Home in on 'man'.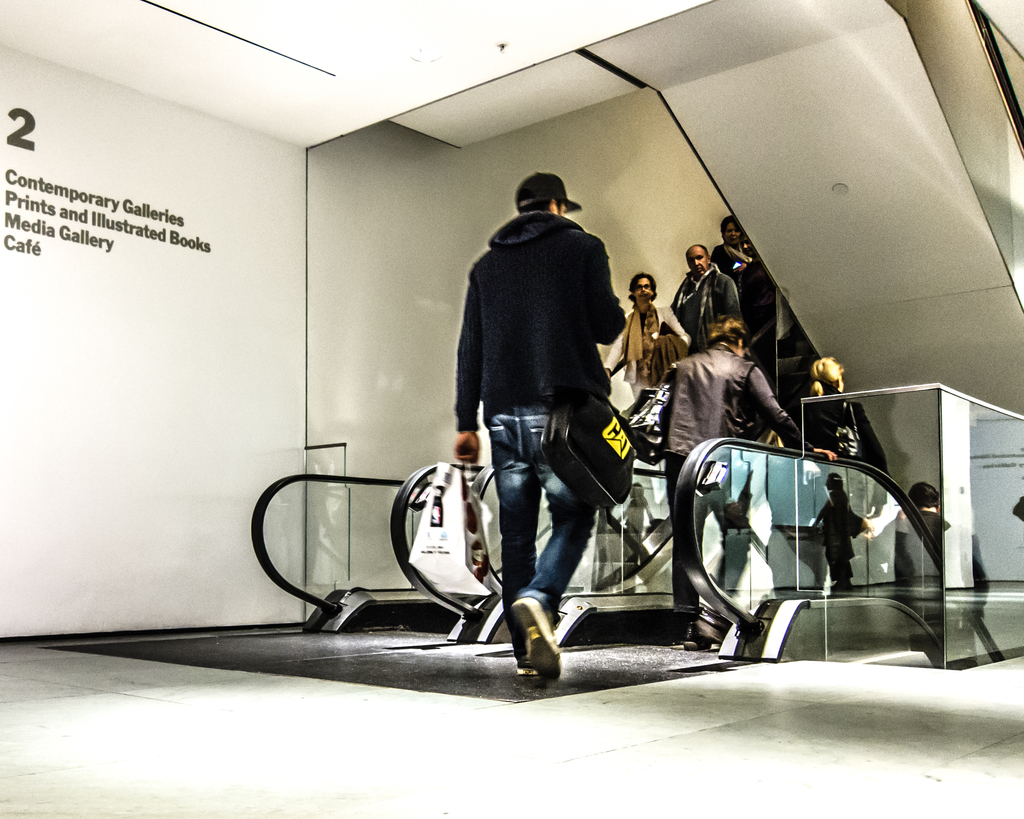
Homed in at bbox(667, 234, 741, 335).
